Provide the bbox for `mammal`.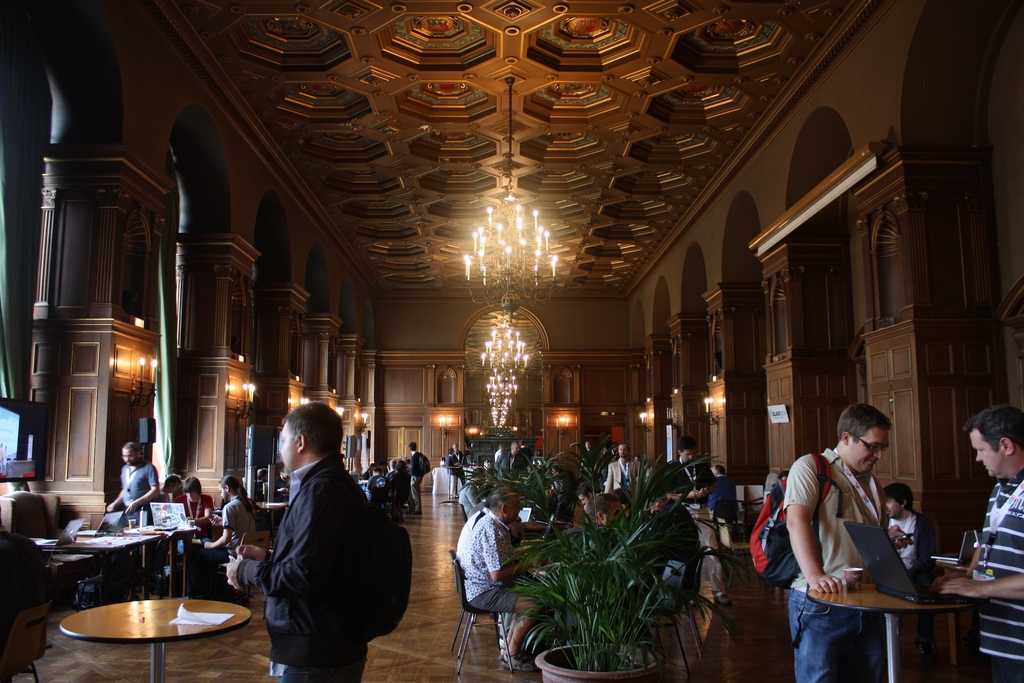
252/466/269/498.
